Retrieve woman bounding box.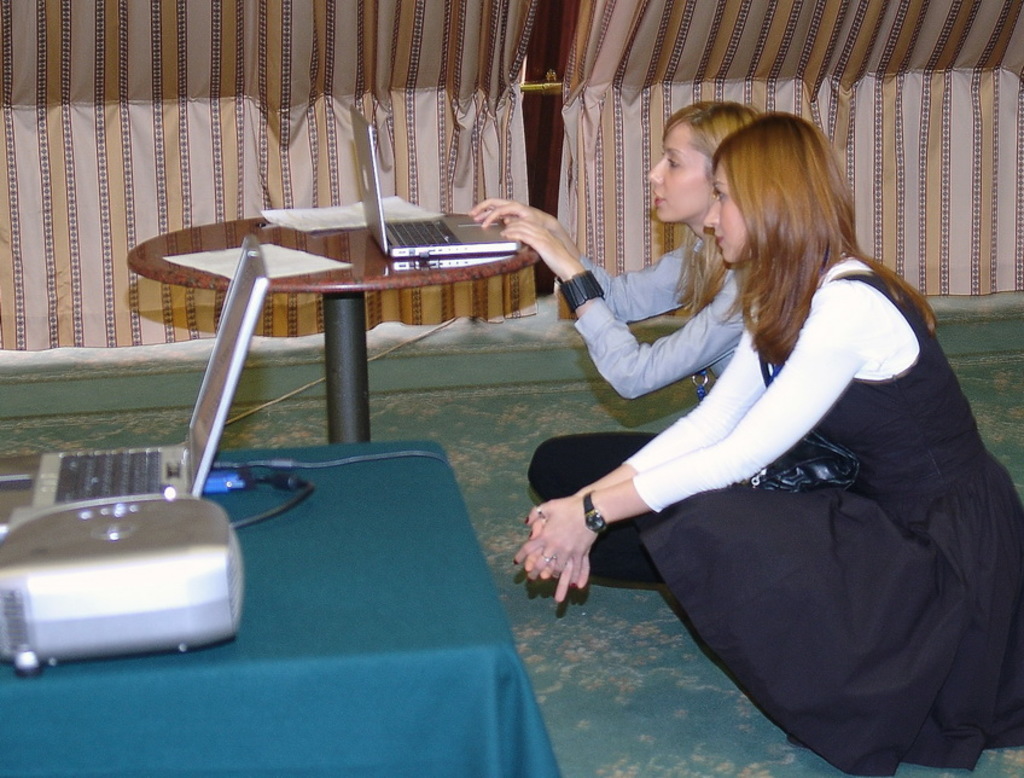
Bounding box: 461 95 767 582.
